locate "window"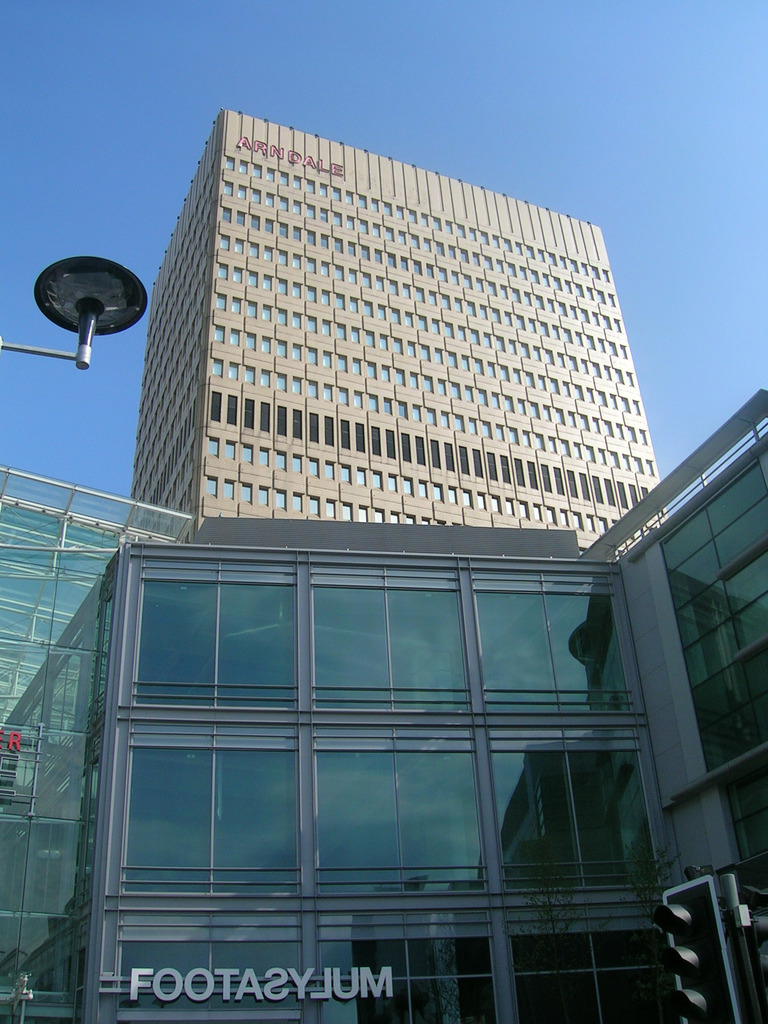
bbox=[124, 160, 217, 511]
